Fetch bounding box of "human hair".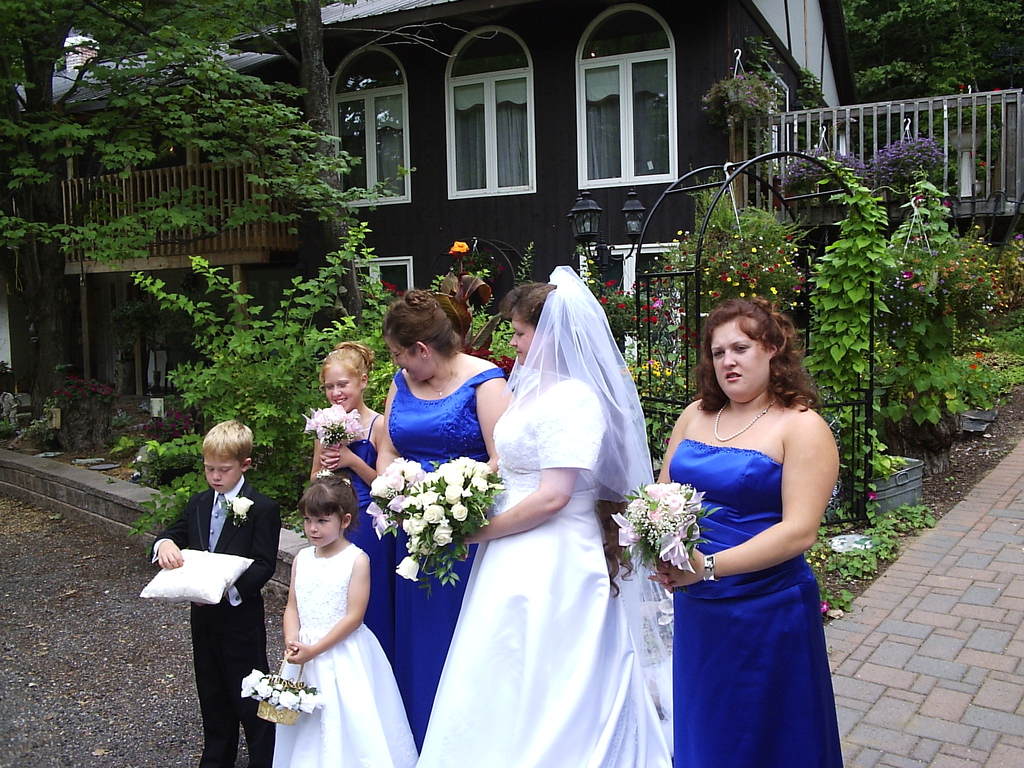
Bbox: bbox(378, 286, 463, 367).
